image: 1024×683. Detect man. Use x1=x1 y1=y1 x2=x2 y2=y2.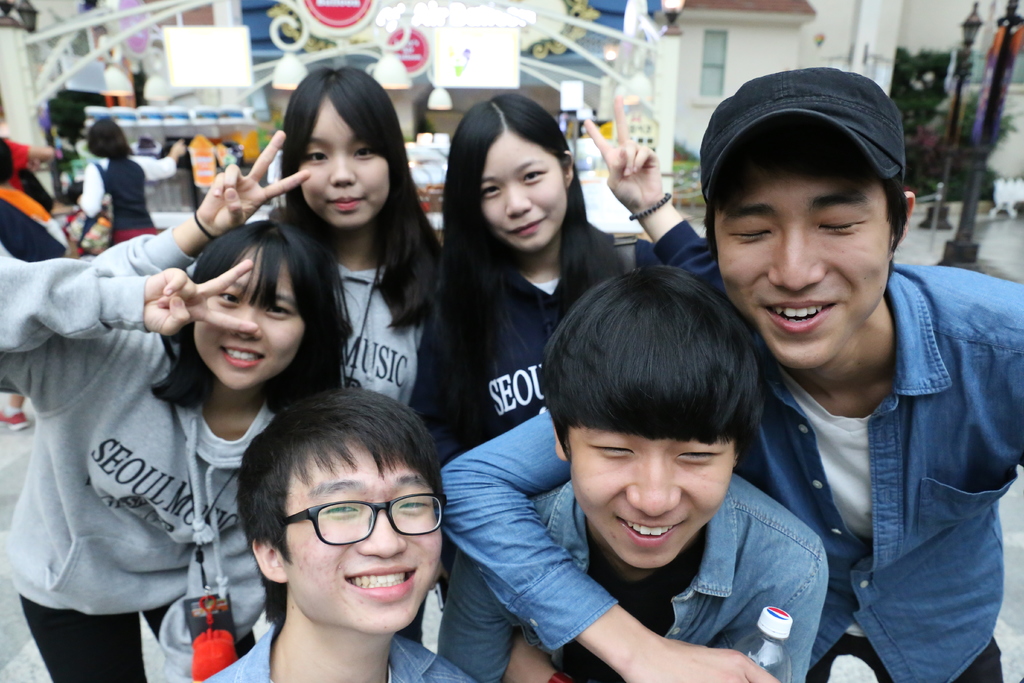
x1=436 y1=265 x2=817 y2=682.
